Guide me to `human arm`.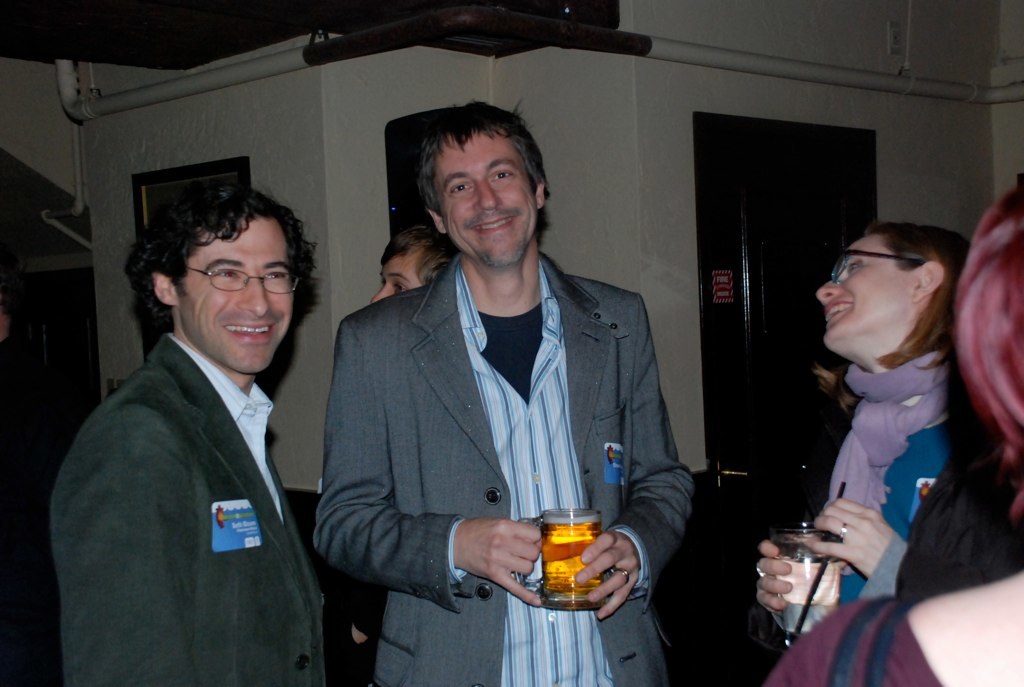
Guidance: select_region(573, 295, 695, 621).
